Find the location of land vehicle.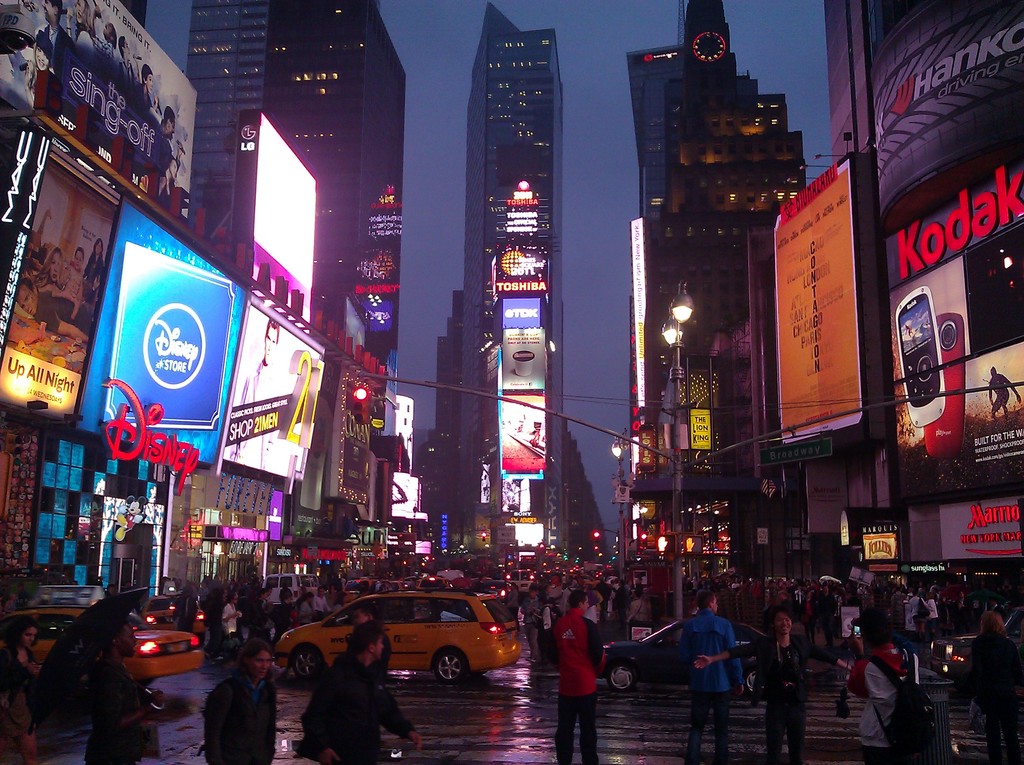
Location: 383 579 411 591.
